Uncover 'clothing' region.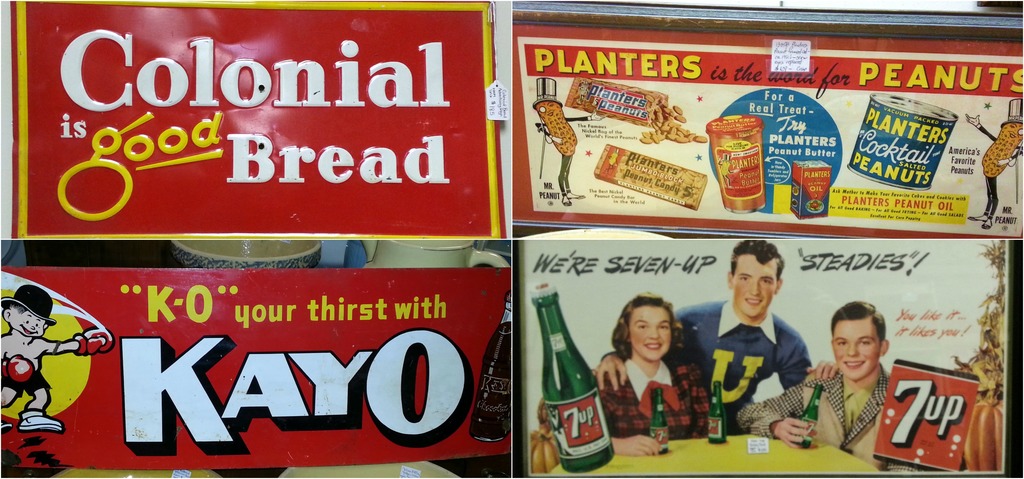
Uncovered: (left=739, top=368, right=888, bottom=467).
